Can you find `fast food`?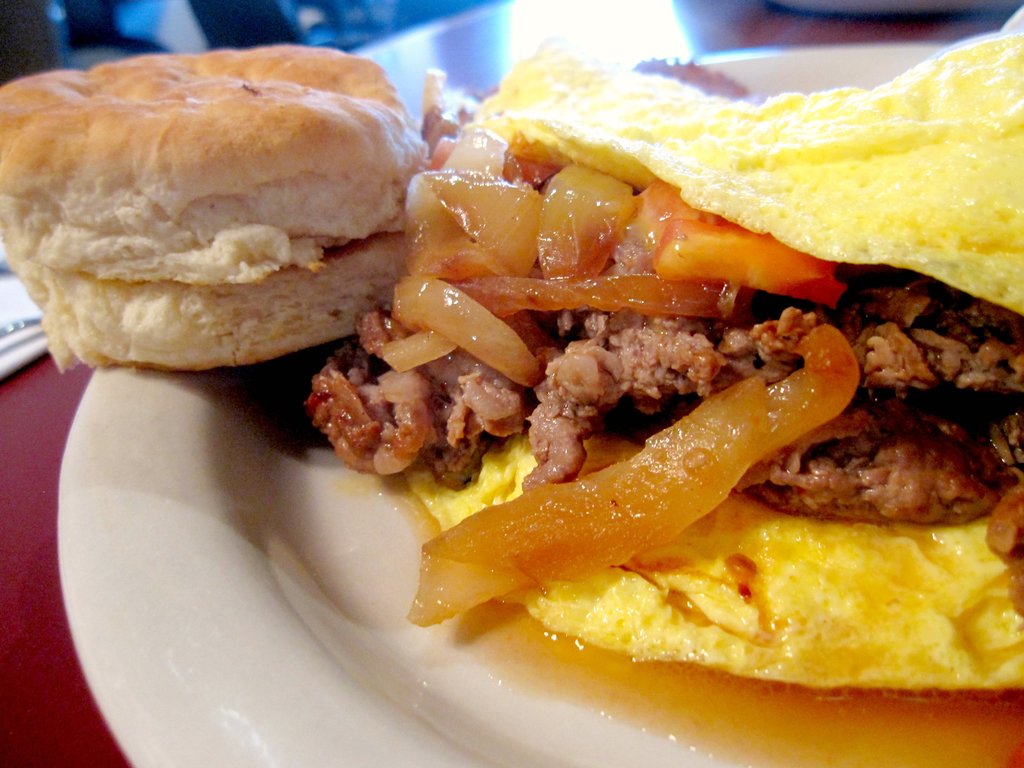
Yes, bounding box: {"left": 248, "top": 0, "right": 1023, "bottom": 695}.
